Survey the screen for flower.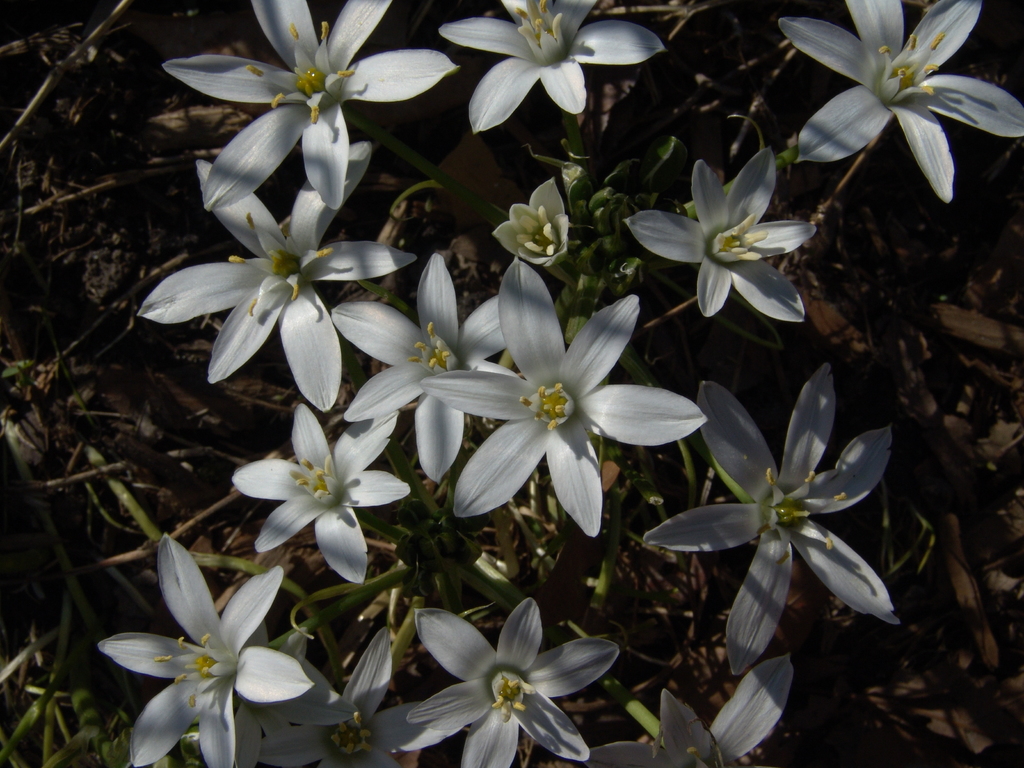
Survey found: [435,0,666,135].
